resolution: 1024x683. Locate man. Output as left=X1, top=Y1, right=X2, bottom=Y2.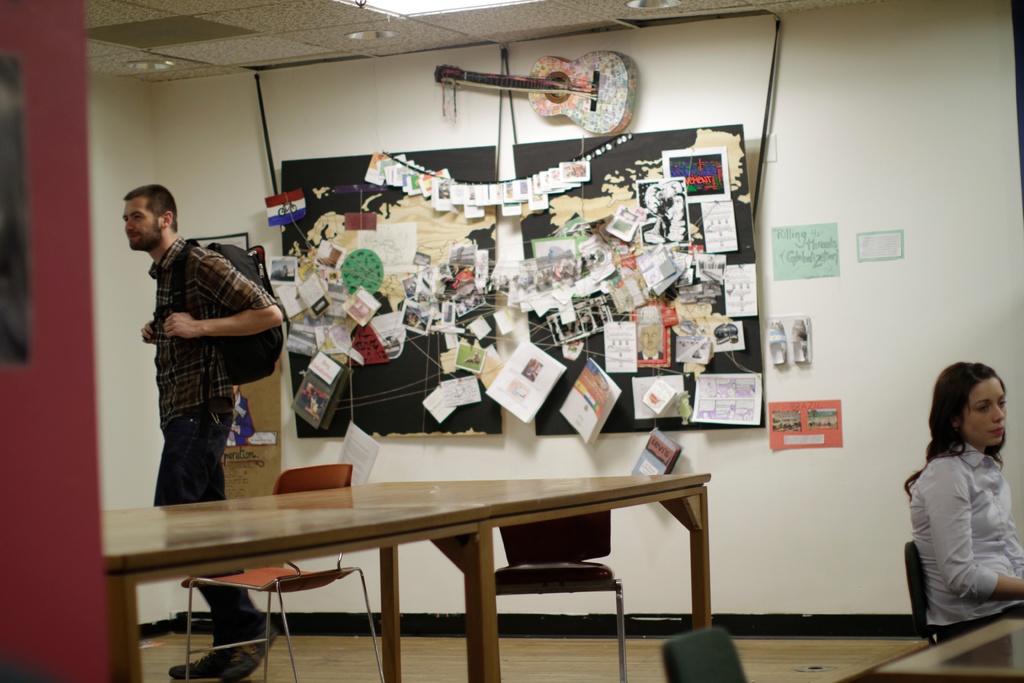
left=122, top=184, right=285, bottom=677.
